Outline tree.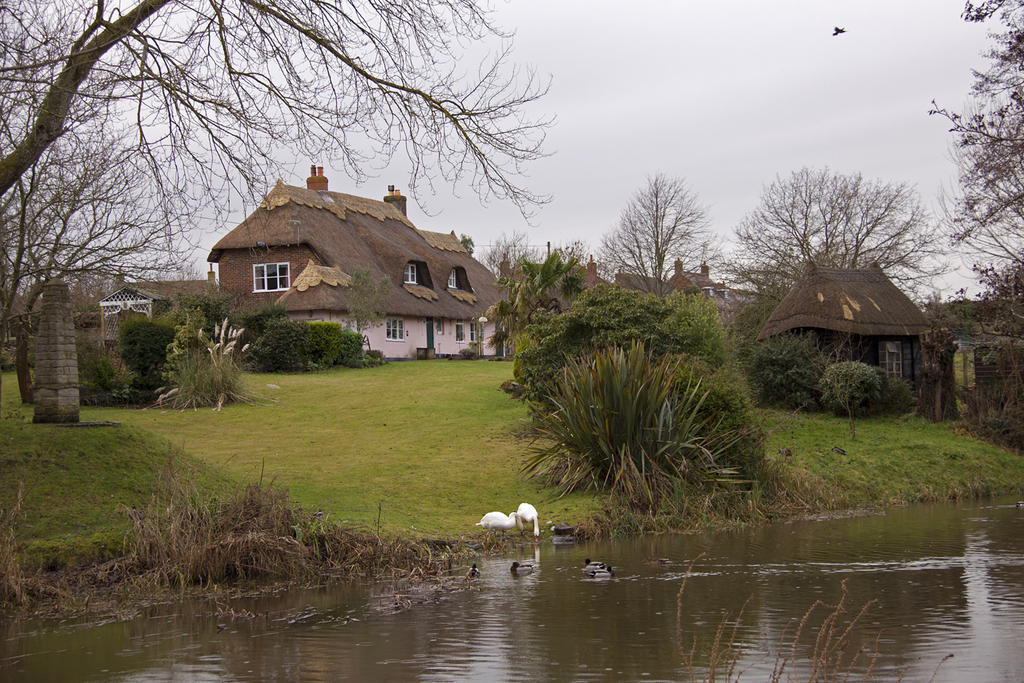
Outline: pyautogui.locateOnScreen(0, 0, 561, 308).
